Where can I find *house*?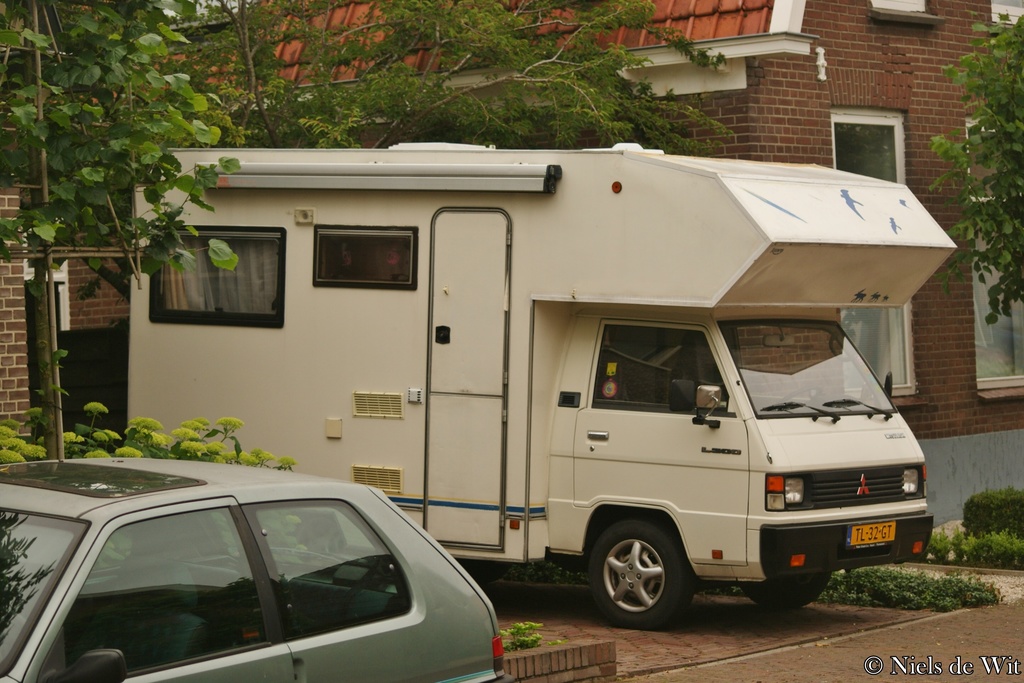
You can find it at box(69, 4, 1010, 531).
